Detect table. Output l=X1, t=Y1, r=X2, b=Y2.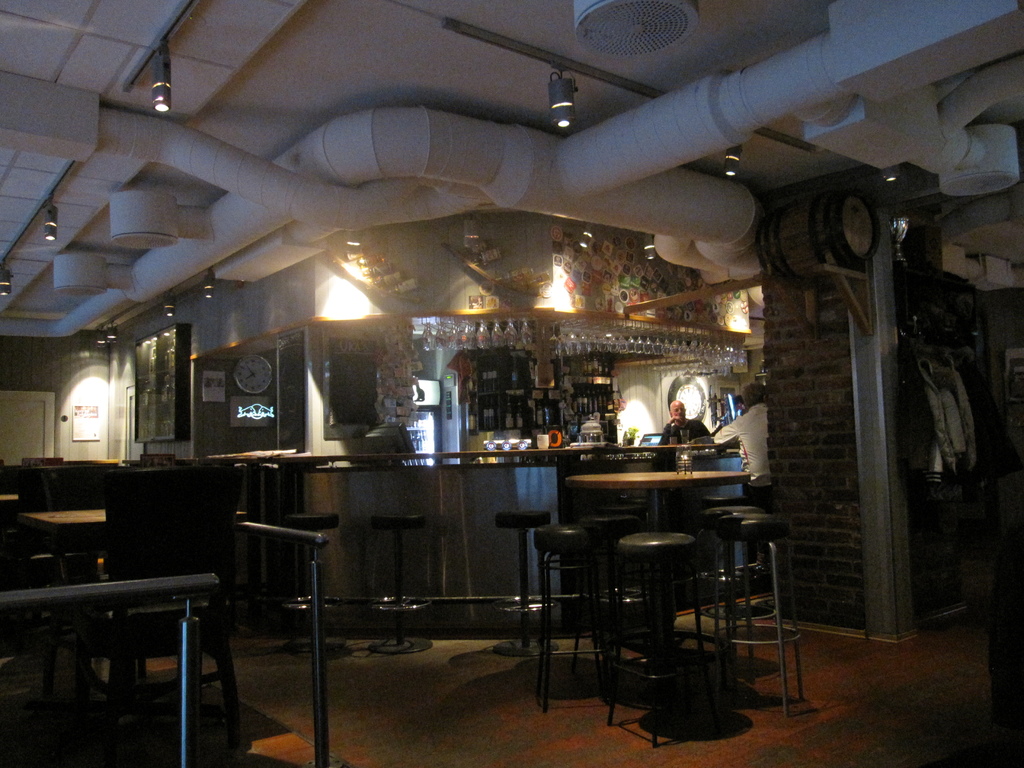
l=564, t=472, r=748, b=608.
